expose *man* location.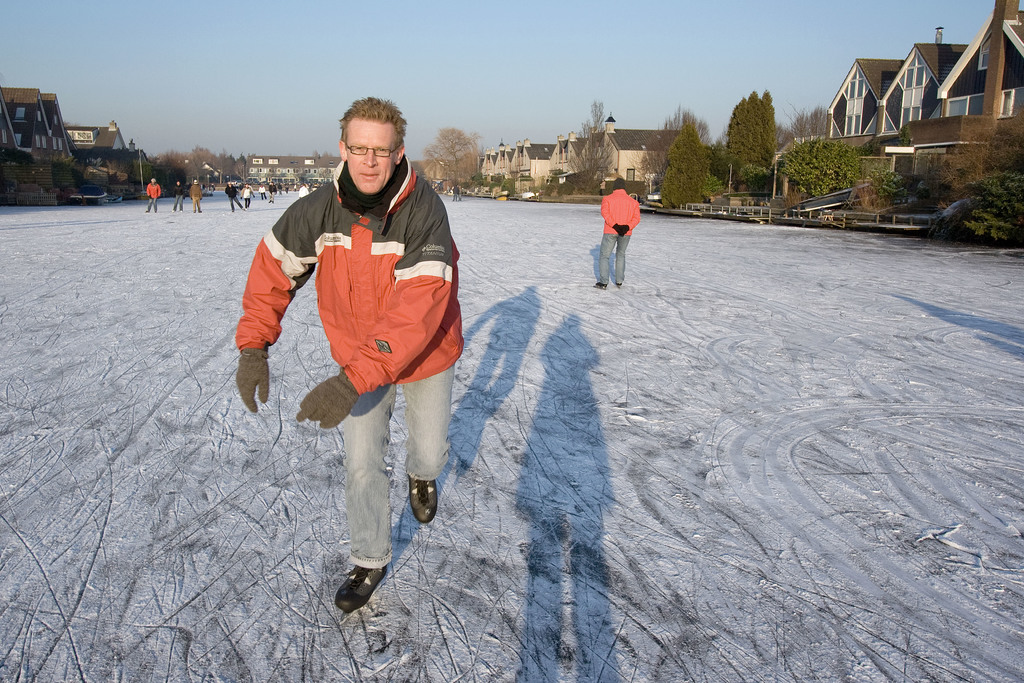
Exposed at (143,177,163,212).
